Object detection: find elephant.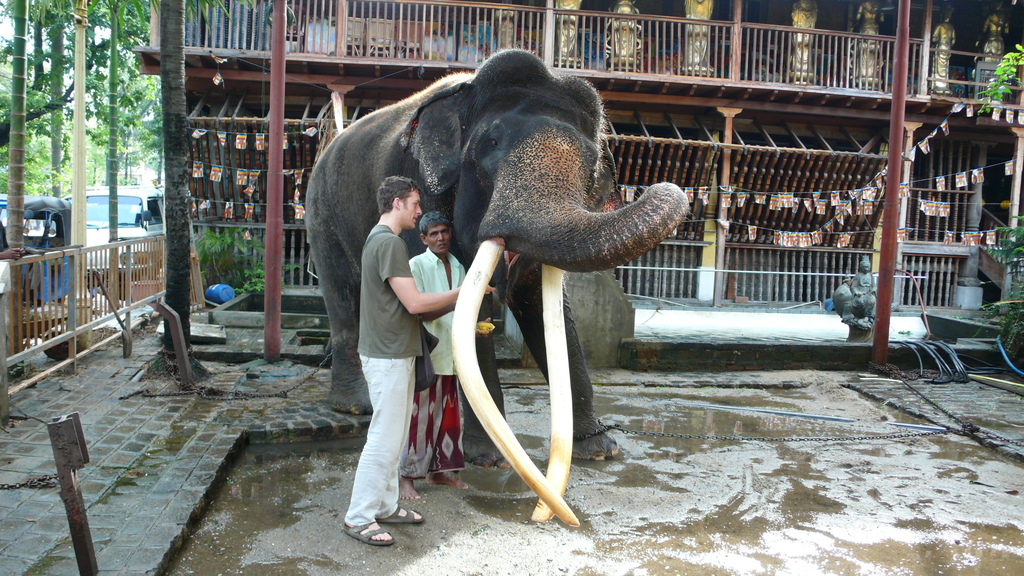
left=301, top=47, right=689, bottom=527.
